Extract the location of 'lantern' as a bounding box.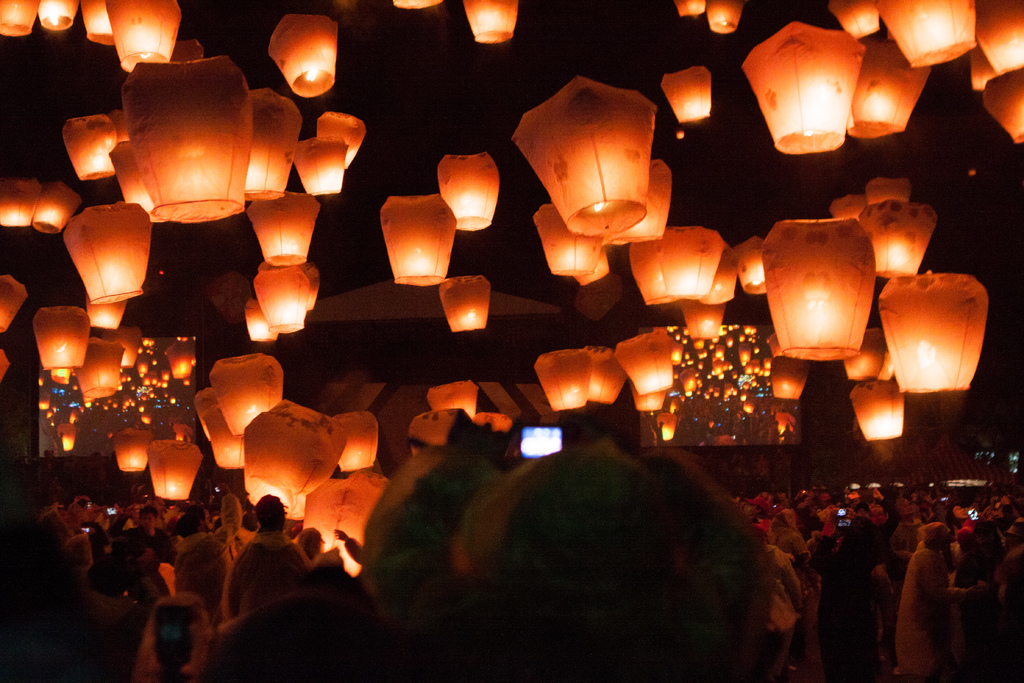
x1=659 y1=70 x2=710 y2=122.
